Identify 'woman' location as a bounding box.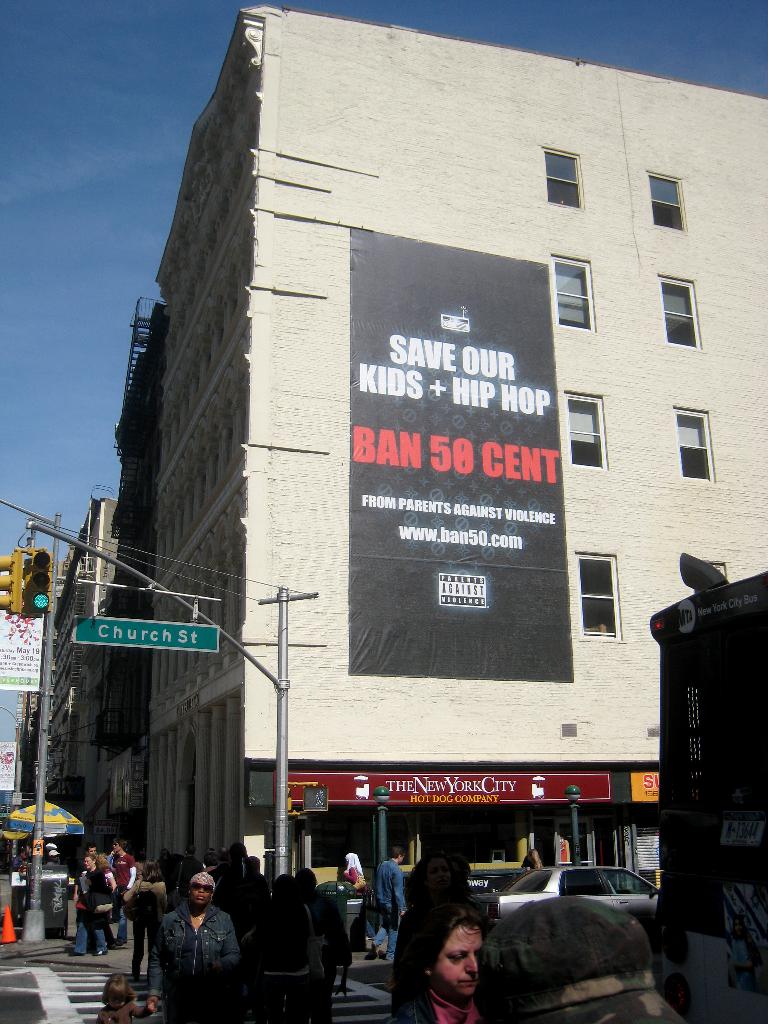
247, 871, 329, 1023.
